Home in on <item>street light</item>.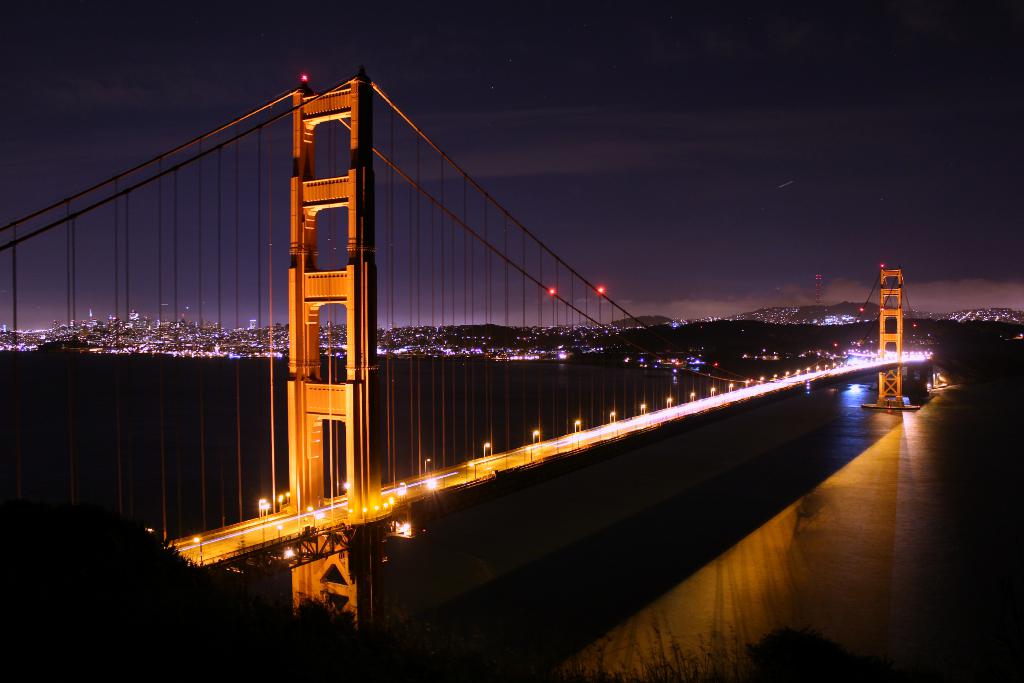
Homed in at [left=713, top=383, right=717, bottom=396].
